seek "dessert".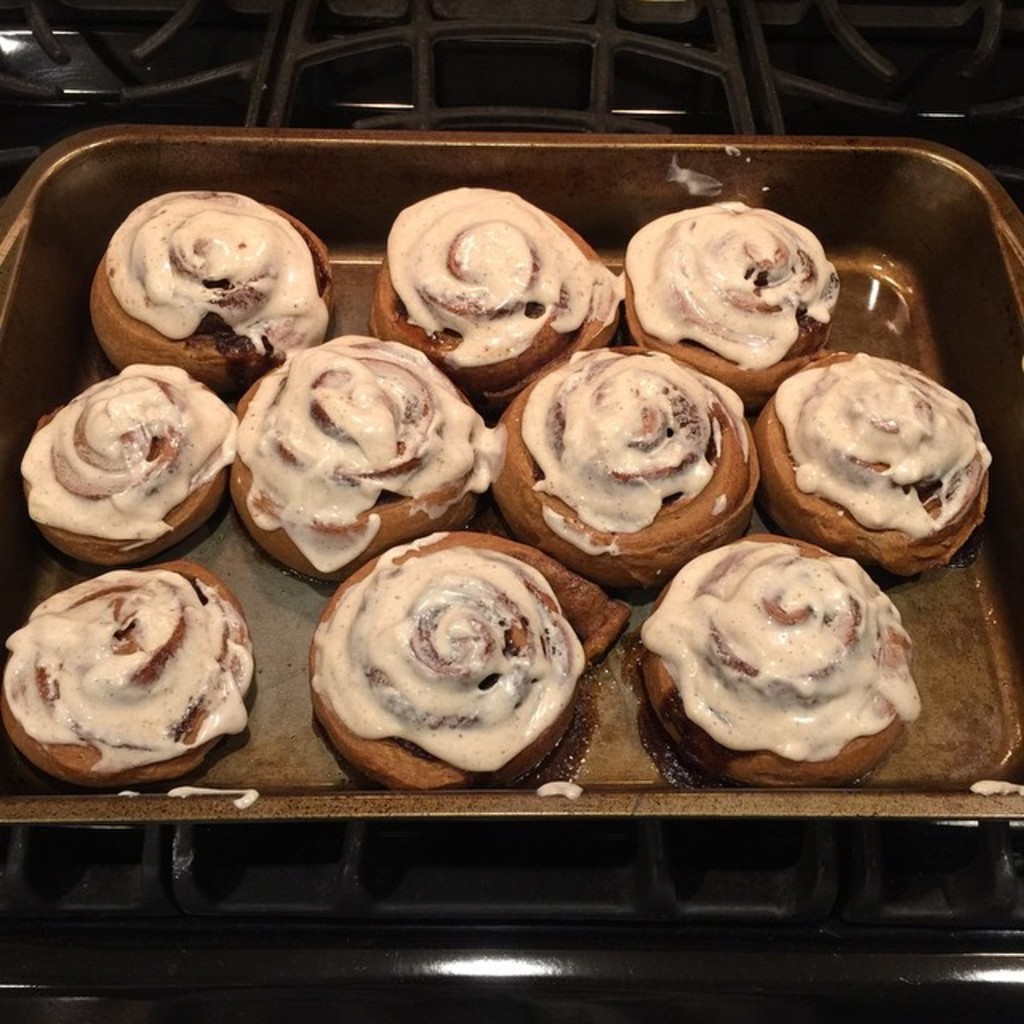
[747,362,994,578].
